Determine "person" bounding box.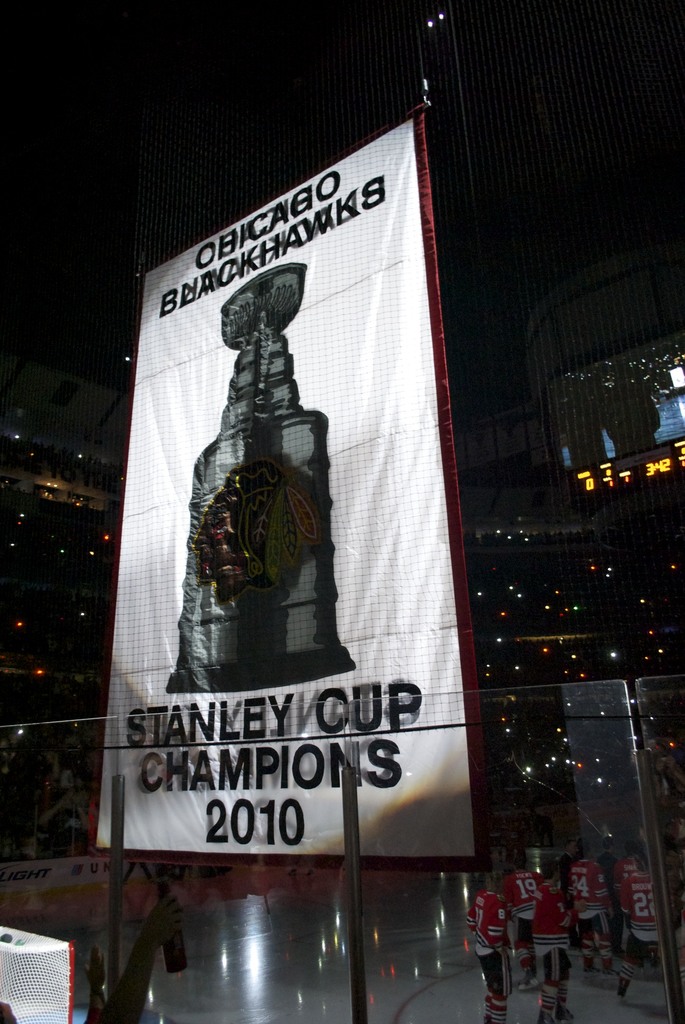
Determined: 616, 839, 635, 929.
